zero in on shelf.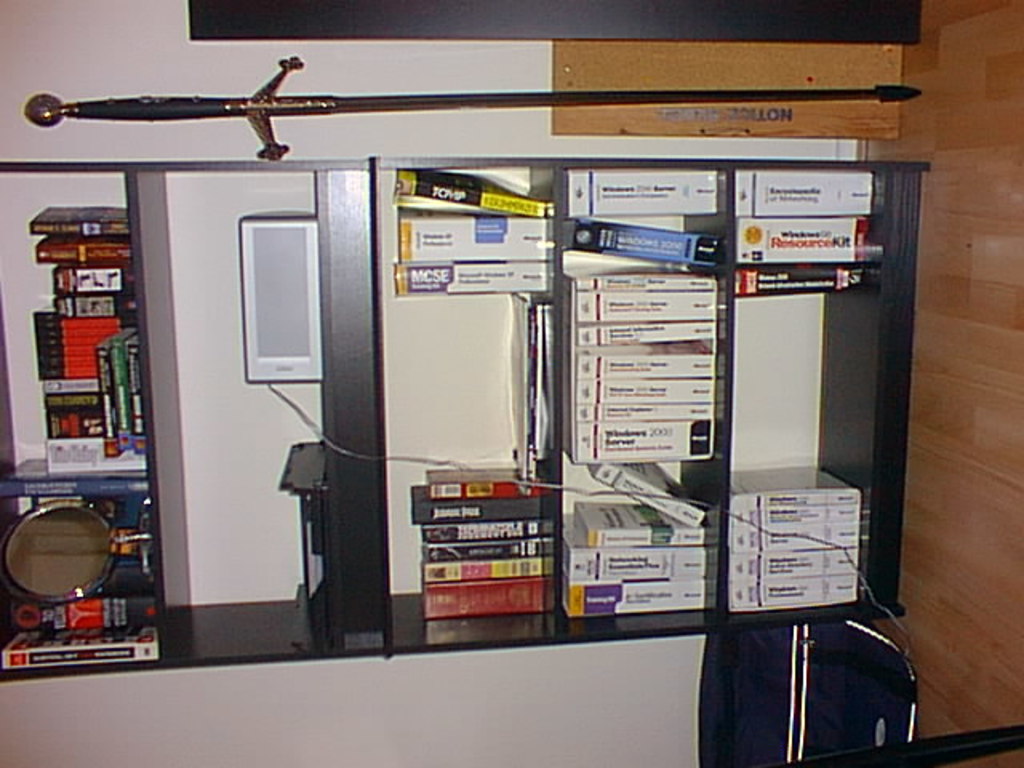
Zeroed in: 0, 162, 928, 678.
